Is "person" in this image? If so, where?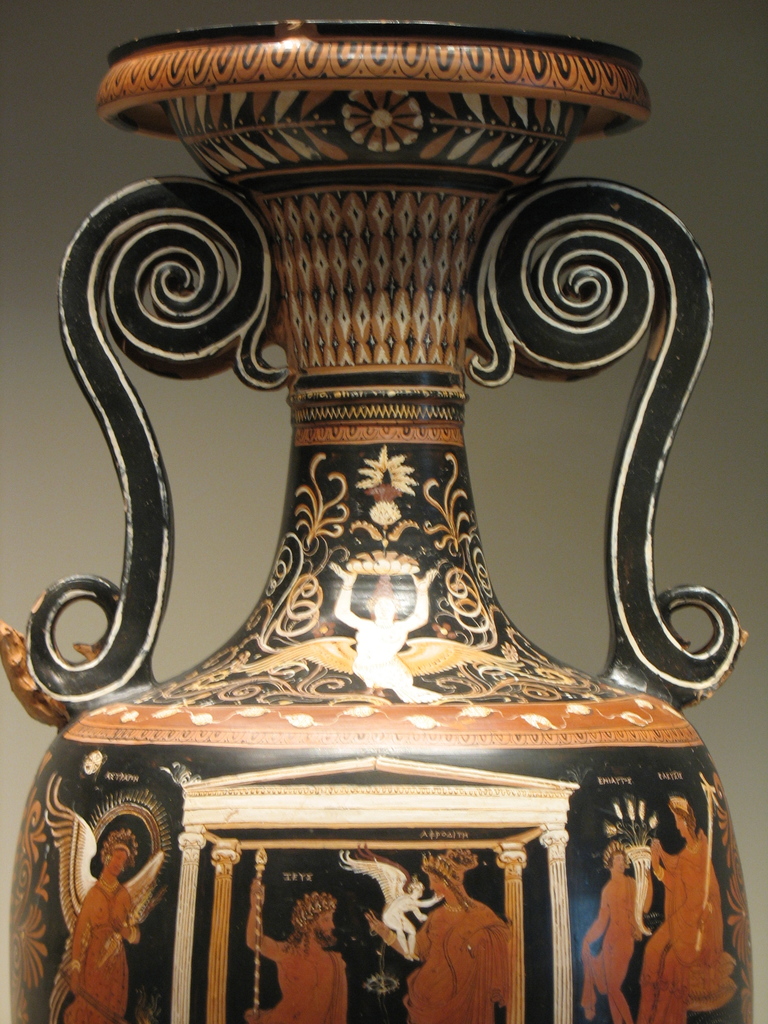
Yes, at [580,842,654,1019].
